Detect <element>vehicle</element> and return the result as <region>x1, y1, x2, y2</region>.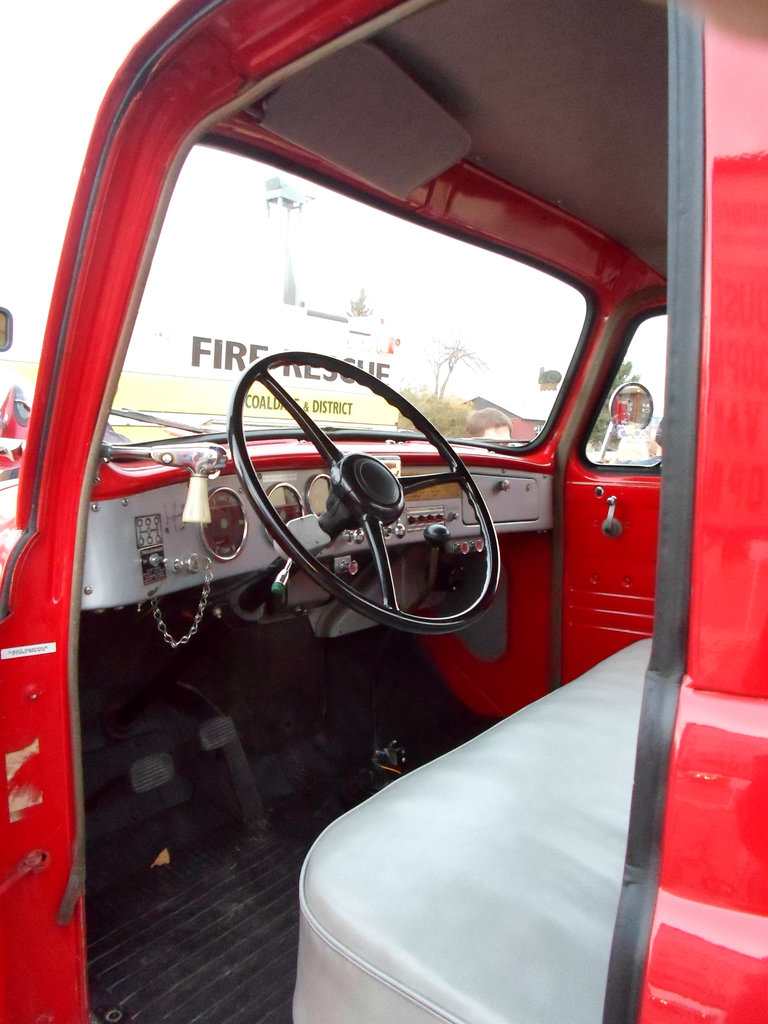
<region>0, 0, 767, 1023</region>.
